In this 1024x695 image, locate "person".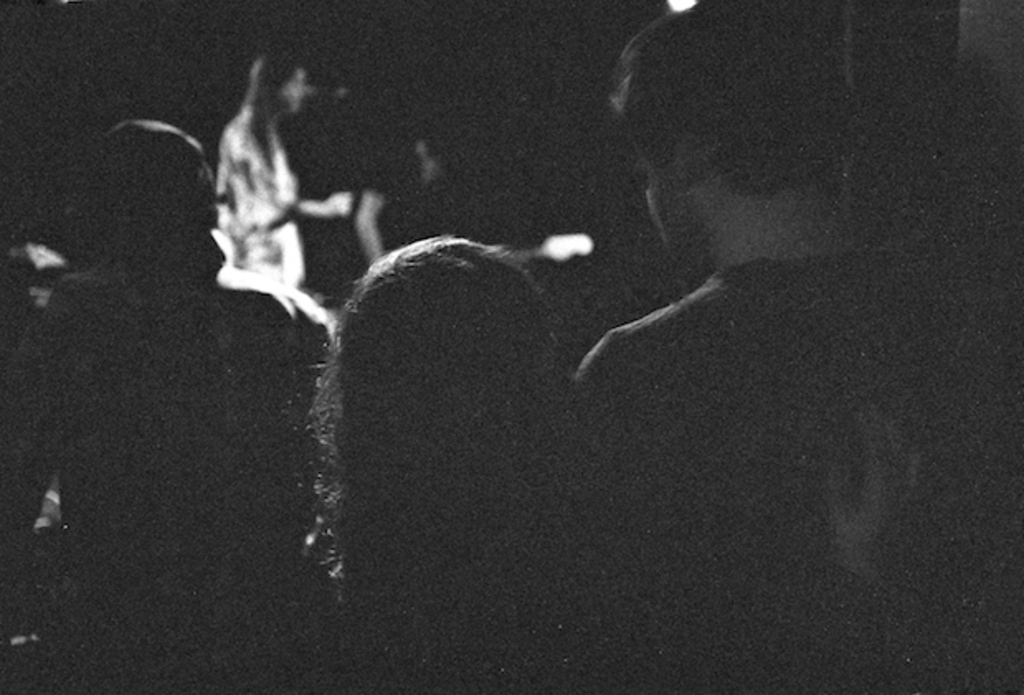
Bounding box: pyautogui.locateOnScreen(302, 233, 585, 693).
